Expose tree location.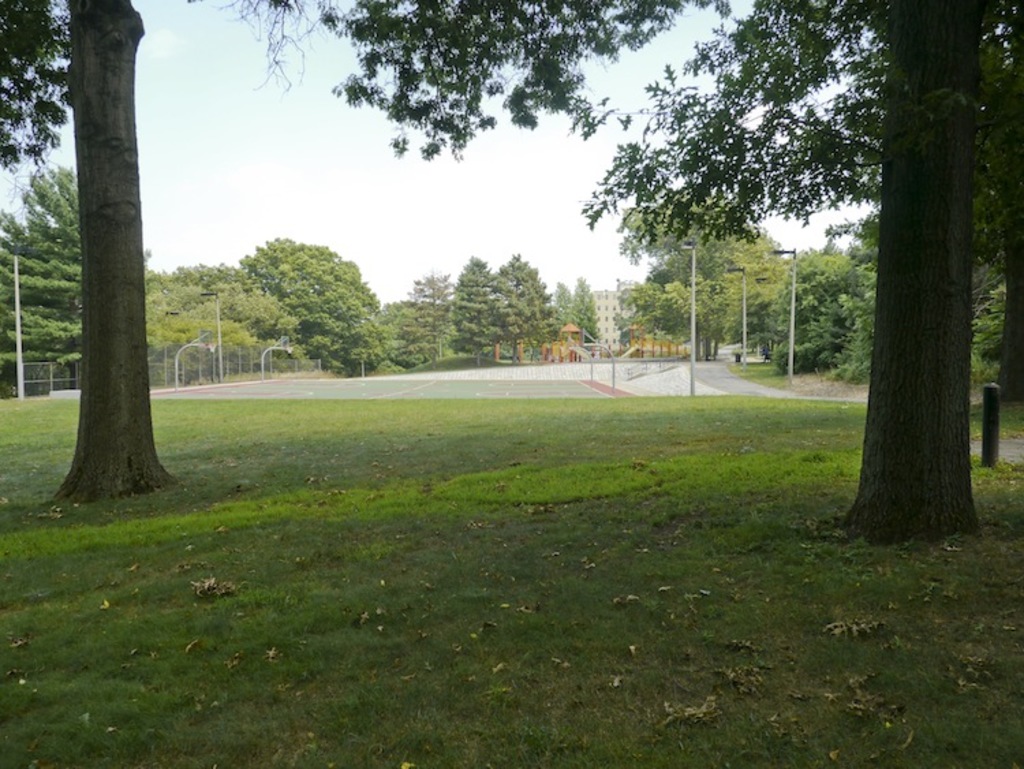
Exposed at BBox(218, 0, 1023, 548).
